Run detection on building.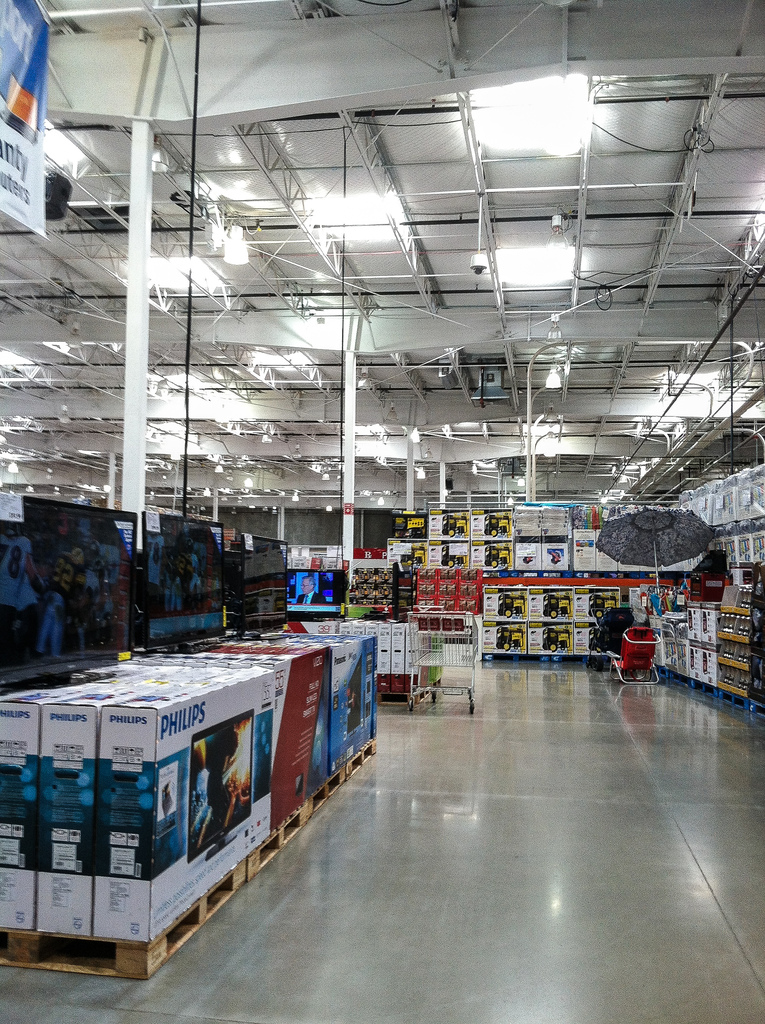
Result: <region>0, 0, 764, 1023</region>.
